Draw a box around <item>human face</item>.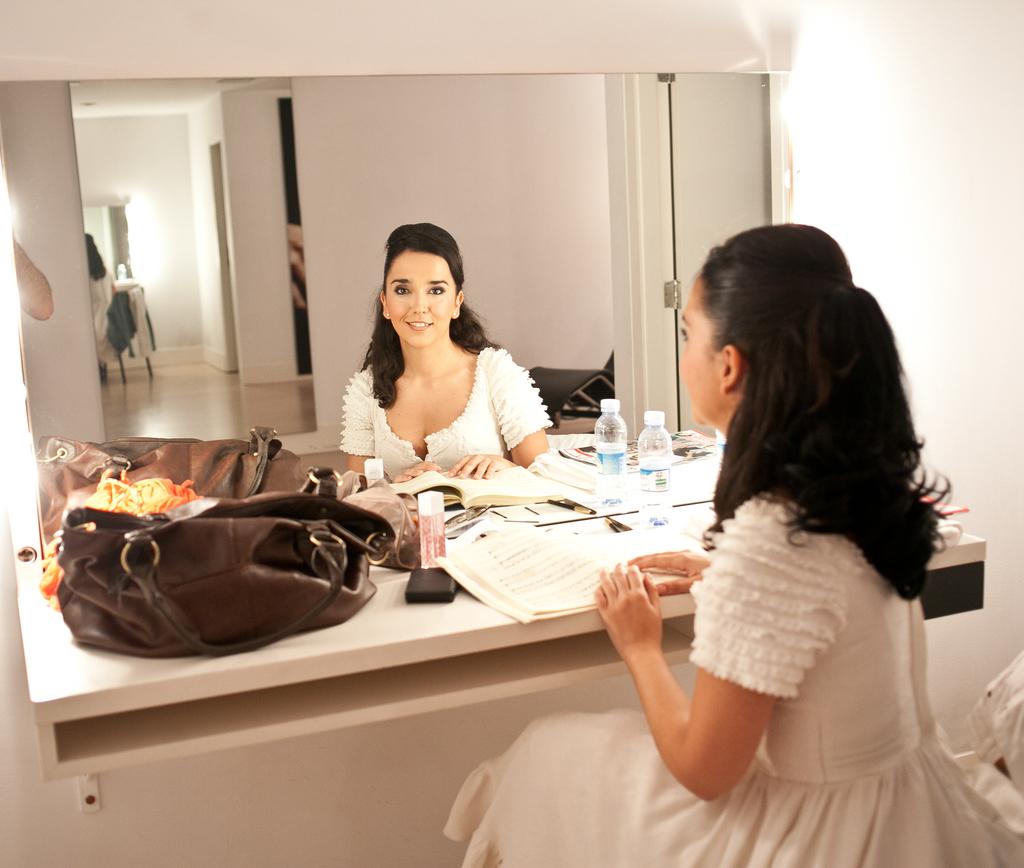
crop(383, 249, 457, 349).
